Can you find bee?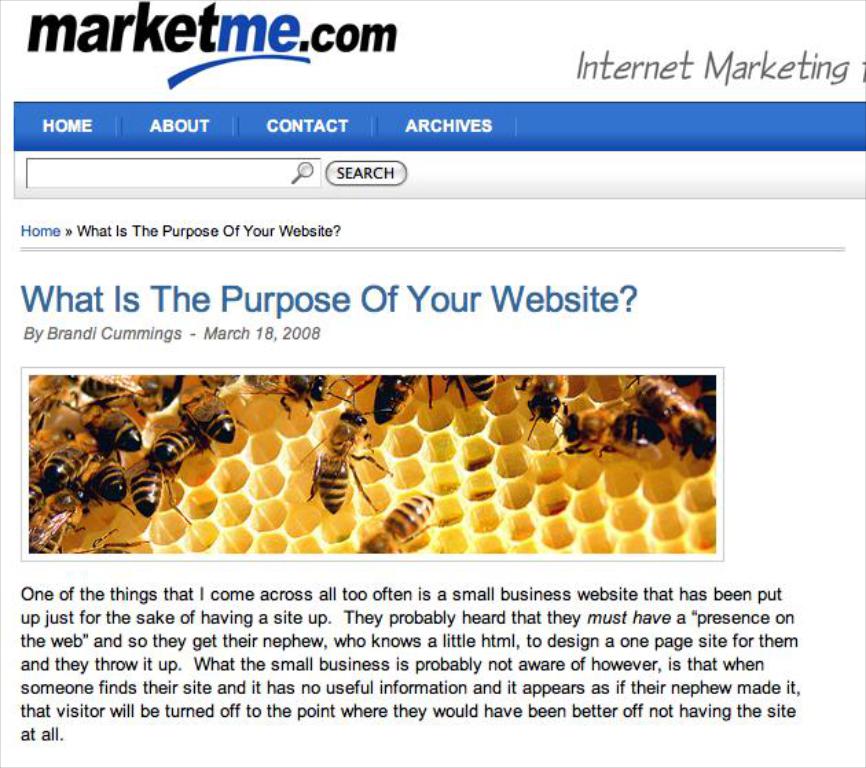
Yes, bounding box: bbox=(349, 371, 445, 437).
